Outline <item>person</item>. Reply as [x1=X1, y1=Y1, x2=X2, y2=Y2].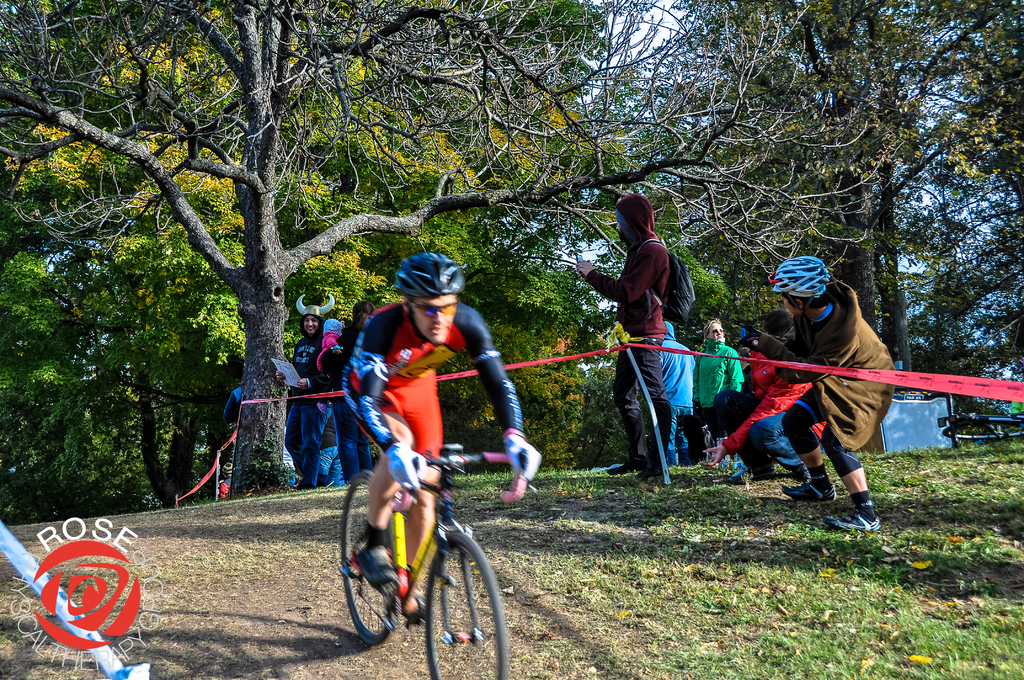
[x1=708, y1=349, x2=833, y2=496].
